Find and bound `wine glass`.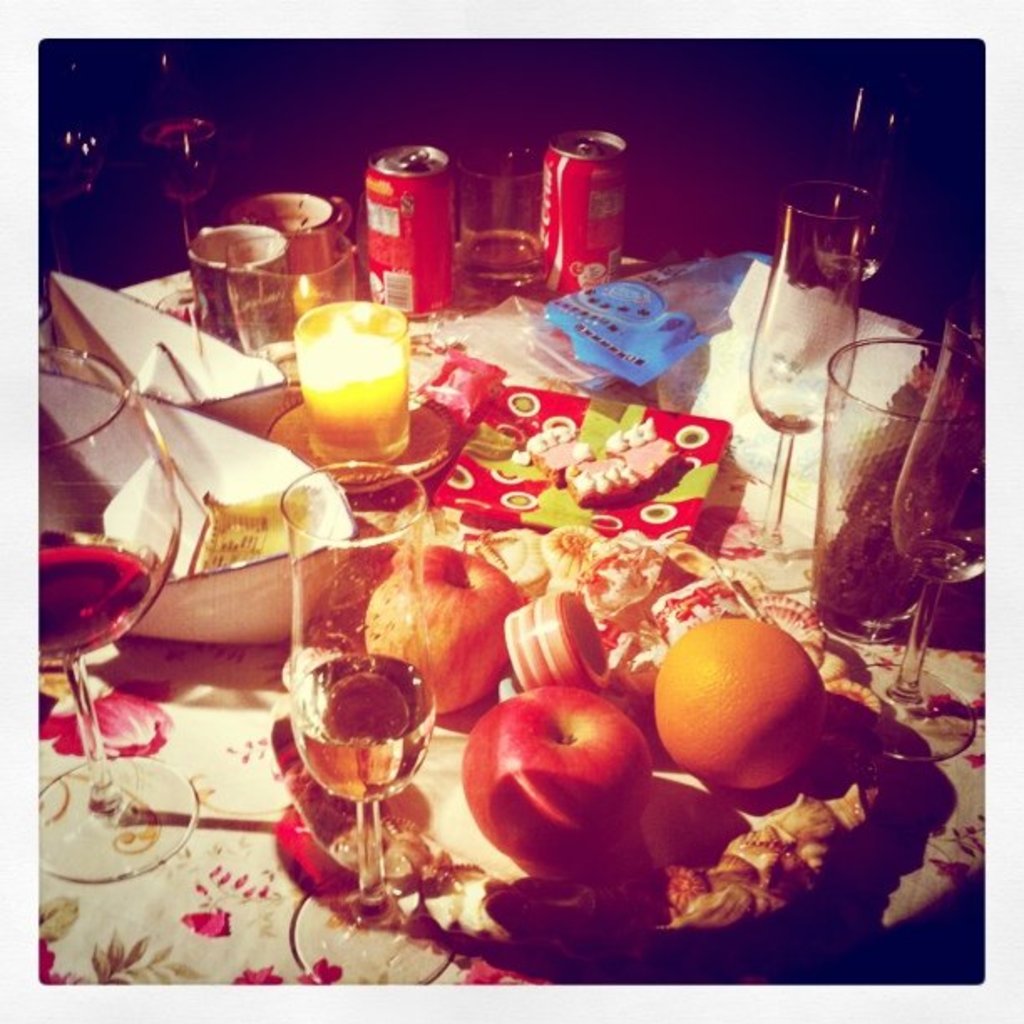
Bound: <region>142, 49, 216, 273</region>.
